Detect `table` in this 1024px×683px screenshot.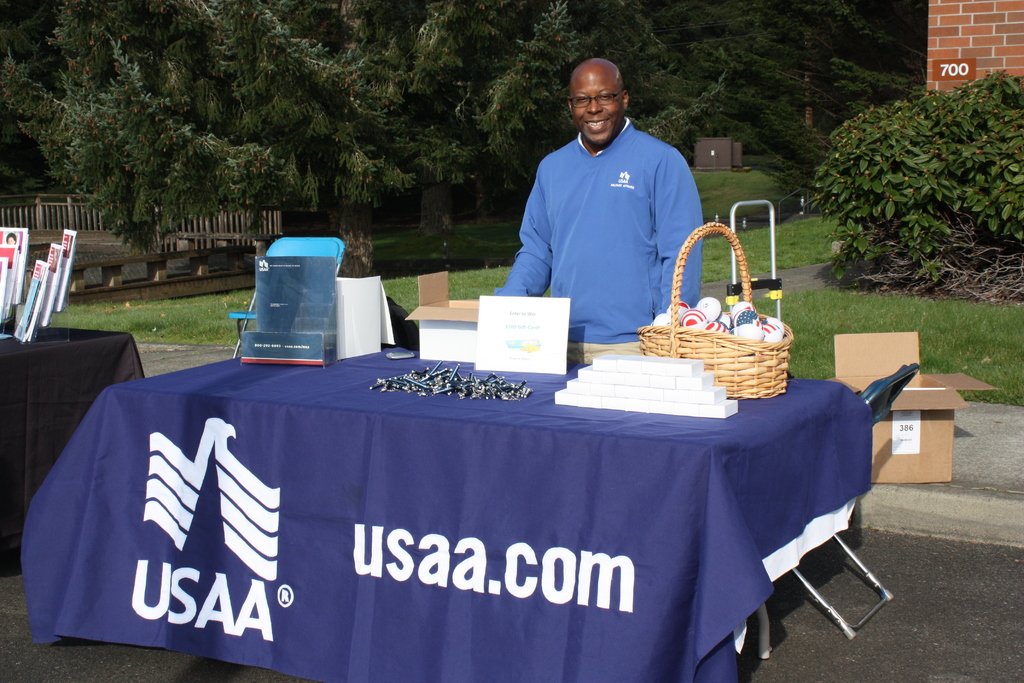
Detection: (20,313,886,682).
